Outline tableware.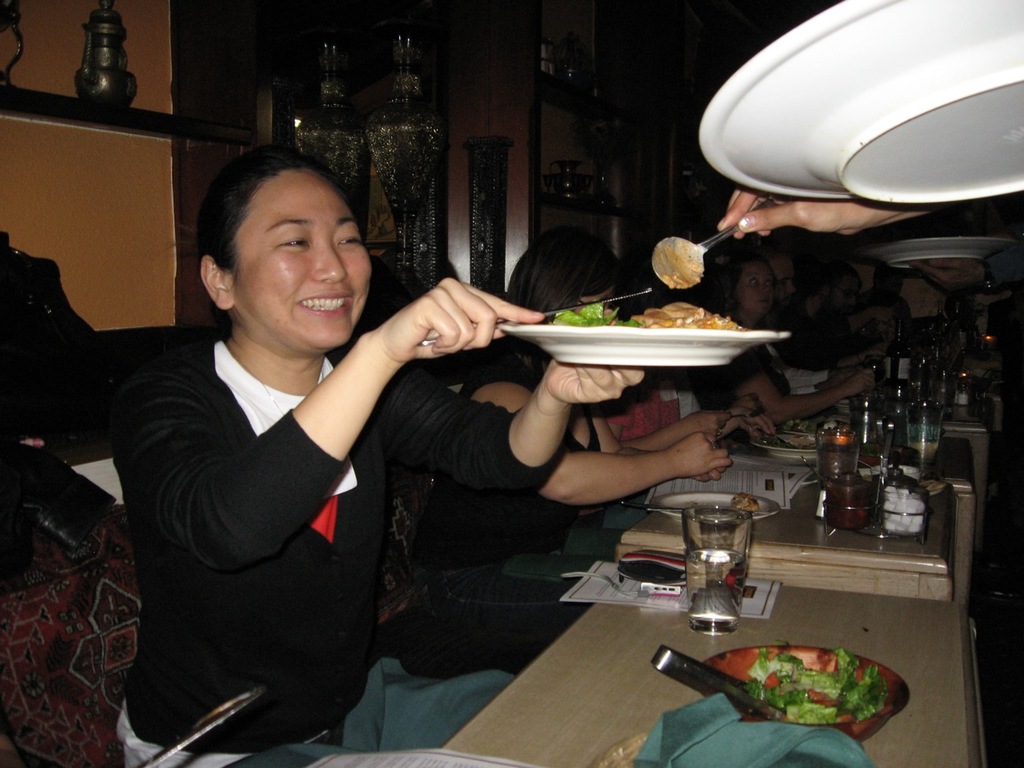
Outline: Rect(617, 539, 694, 590).
